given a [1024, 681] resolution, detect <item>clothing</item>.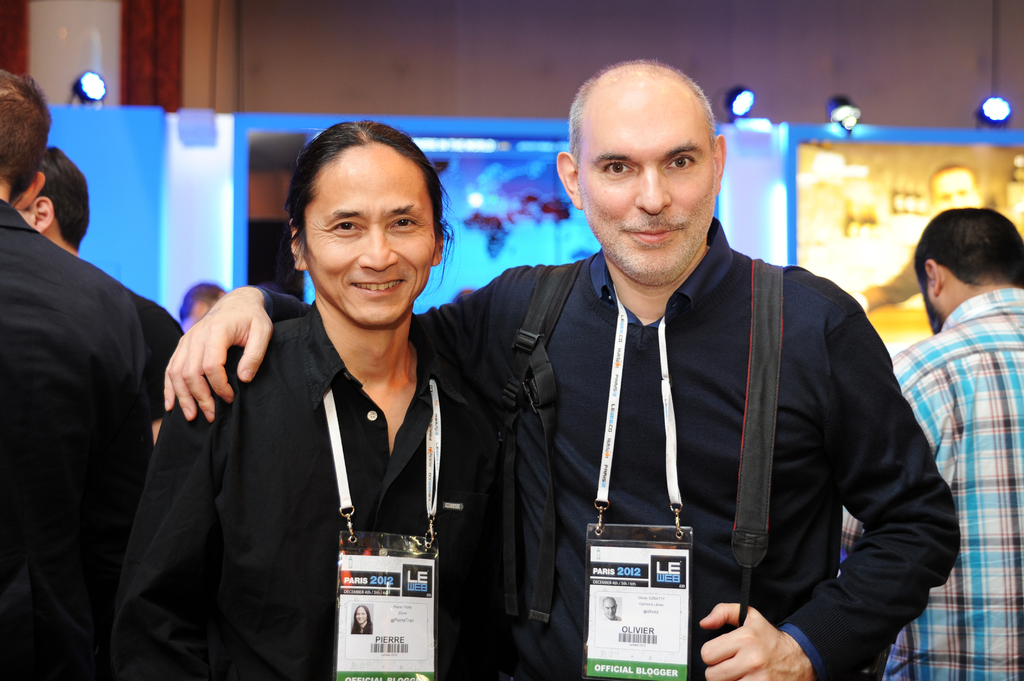
250, 219, 960, 680.
